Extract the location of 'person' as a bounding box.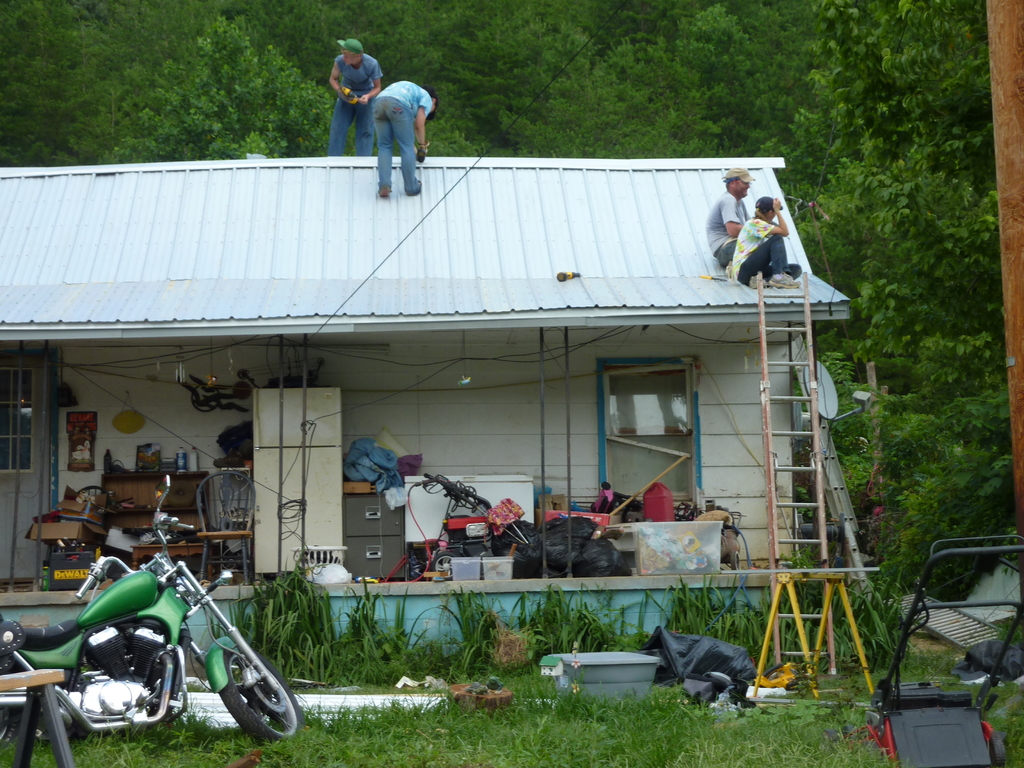
{"x1": 699, "y1": 162, "x2": 748, "y2": 260}.
